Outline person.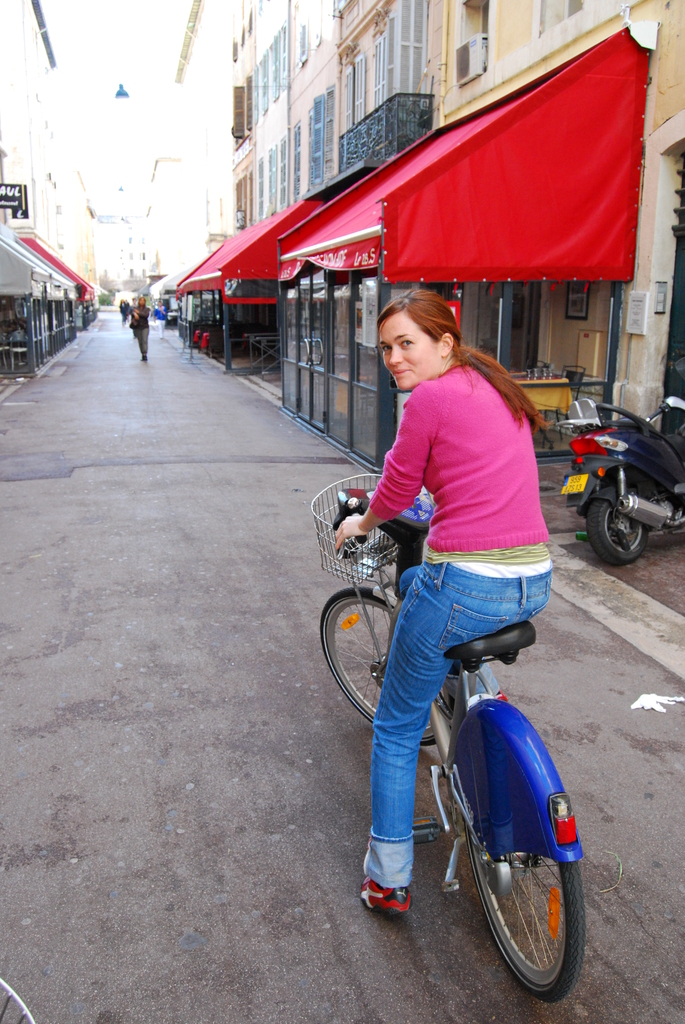
Outline: left=150, top=300, right=168, bottom=339.
